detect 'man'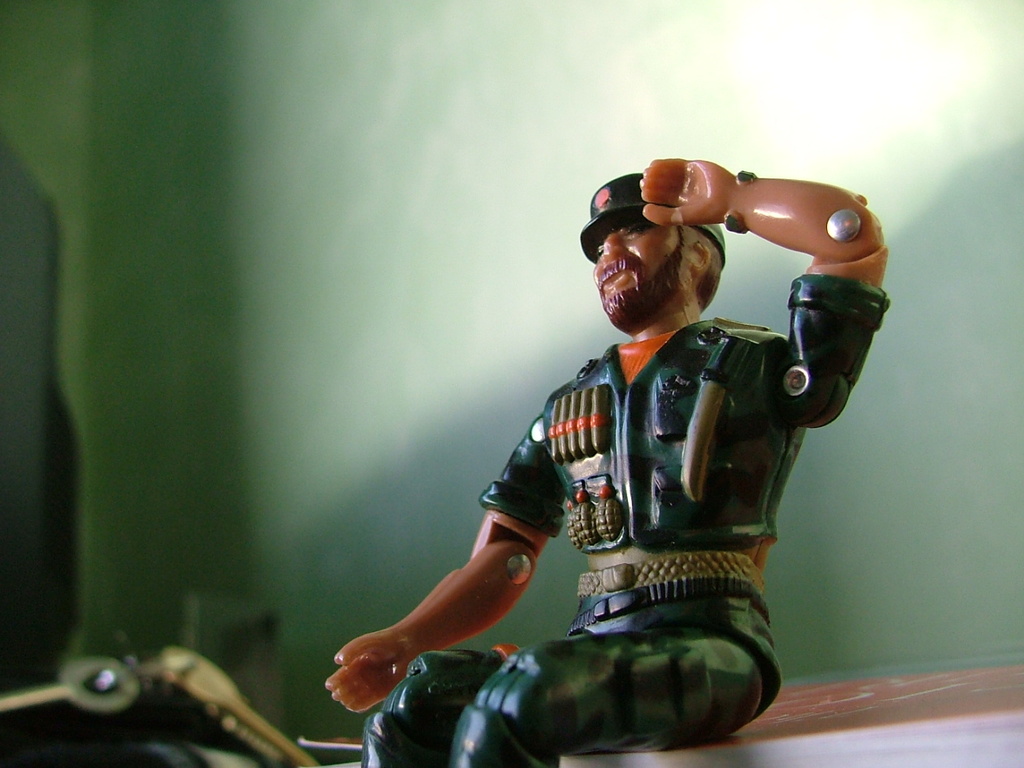
l=311, t=154, r=901, b=767
